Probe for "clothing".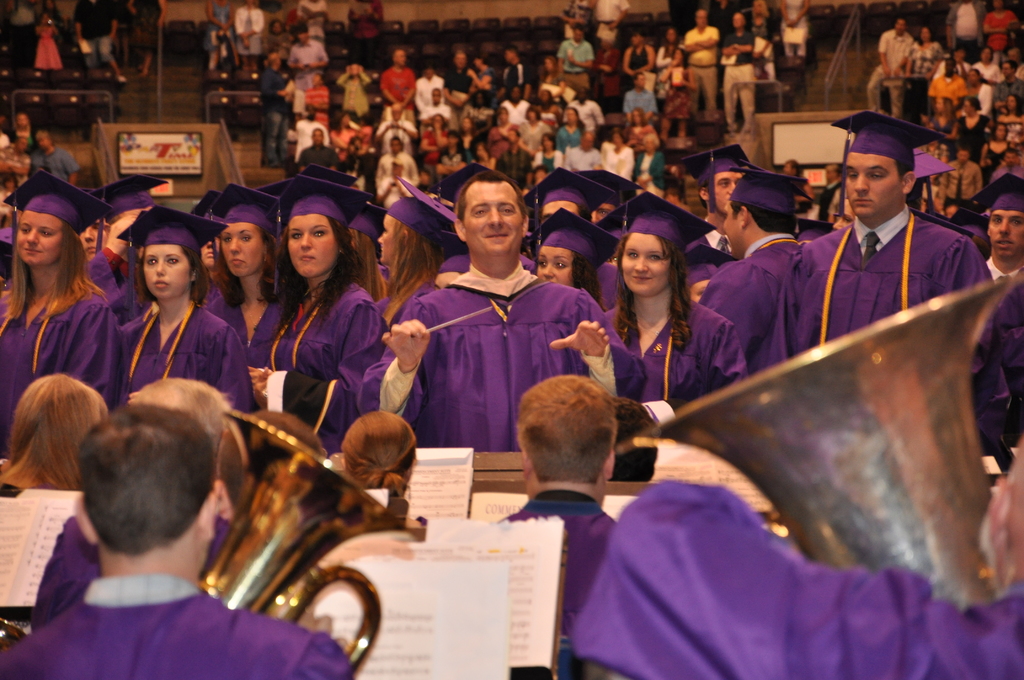
Probe result: (296, 0, 326, 35).
